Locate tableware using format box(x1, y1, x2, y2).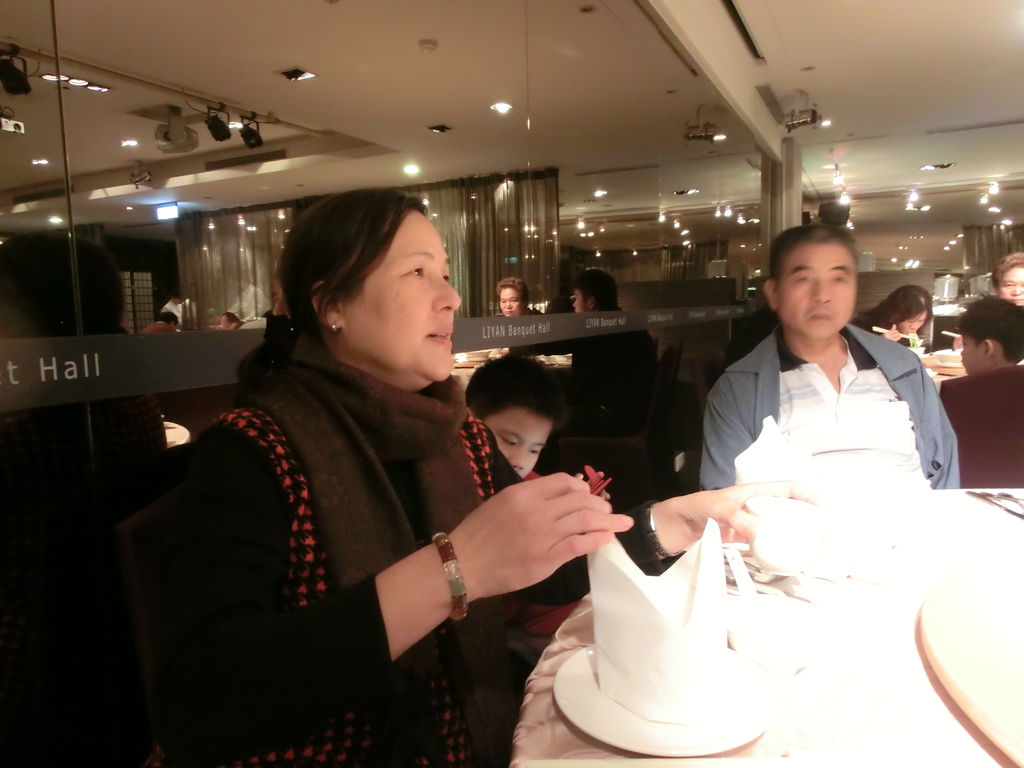
box(547, 643, 775, 755).
